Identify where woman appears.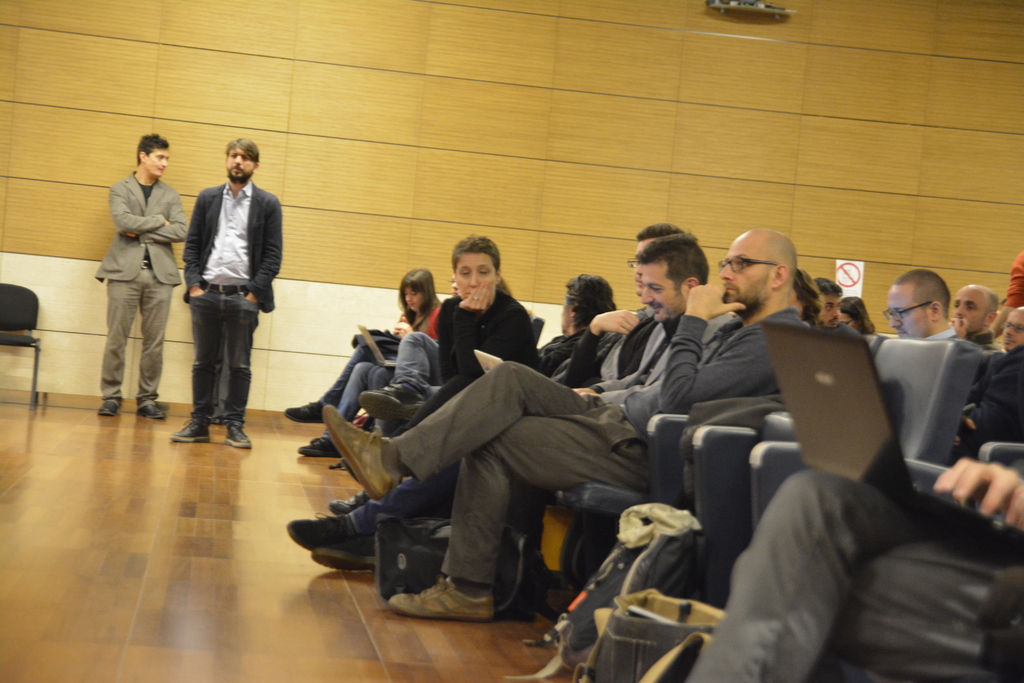
Appears at (788,261,820,328).
